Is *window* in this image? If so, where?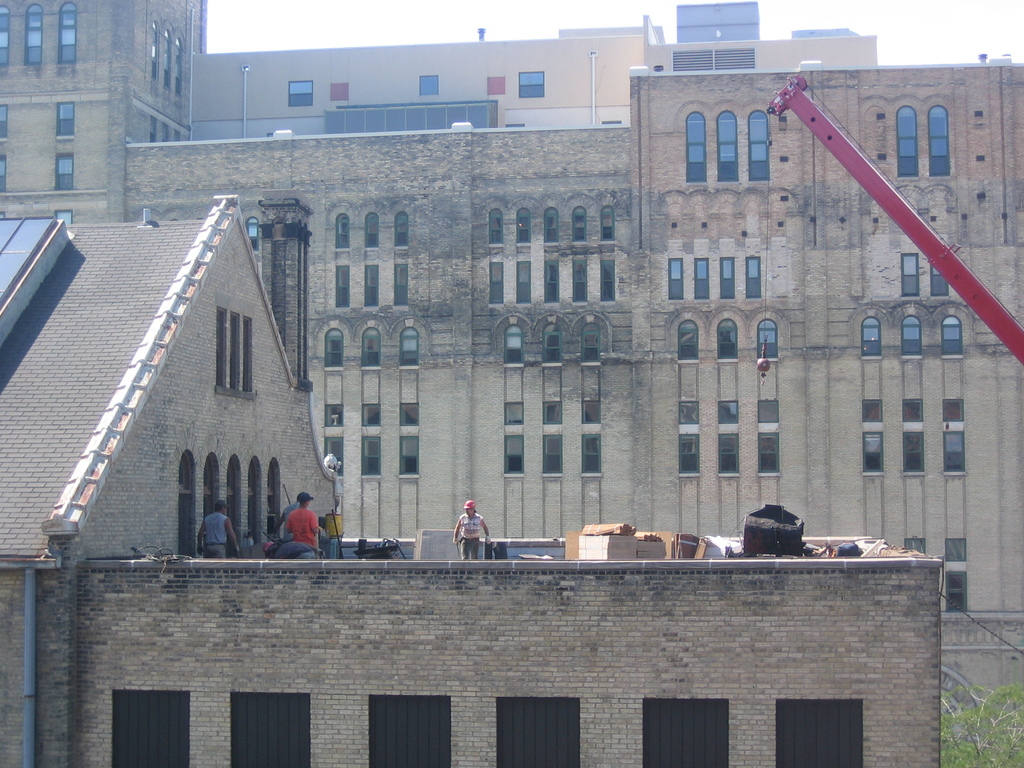
Yes, at [361,436,382,477].
